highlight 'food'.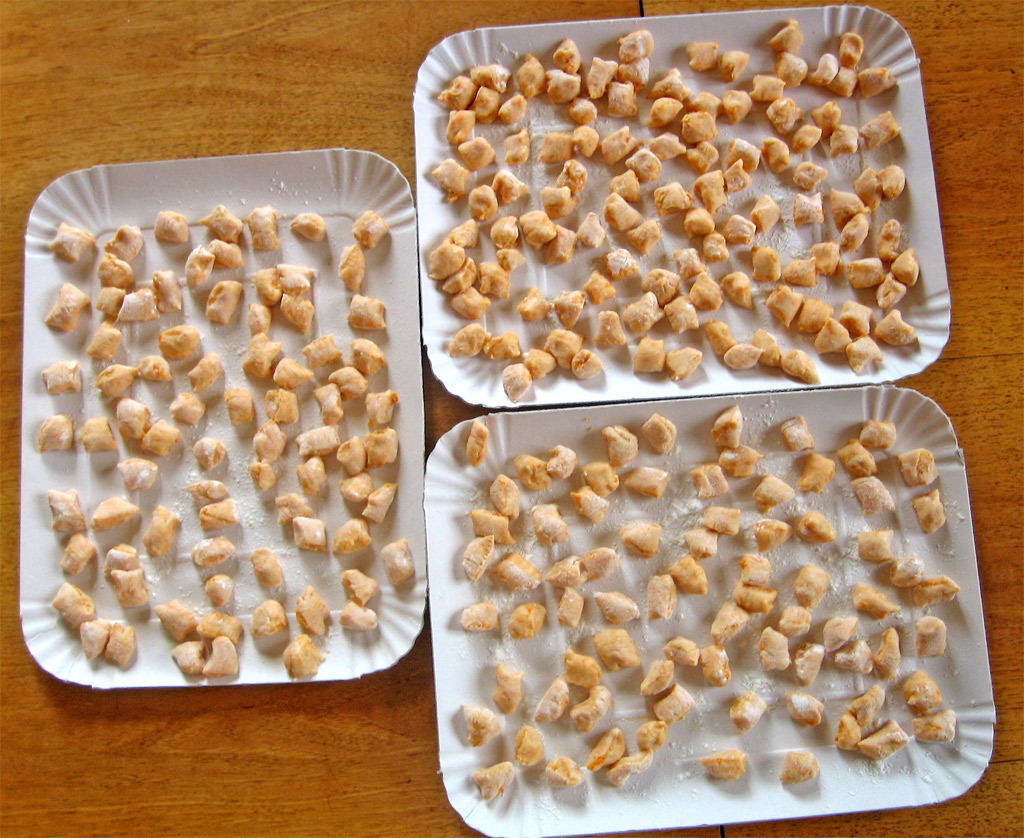
Highlighted region: {"x1": 368, "y1": 389, "x2": 402, "y2": 524}.
